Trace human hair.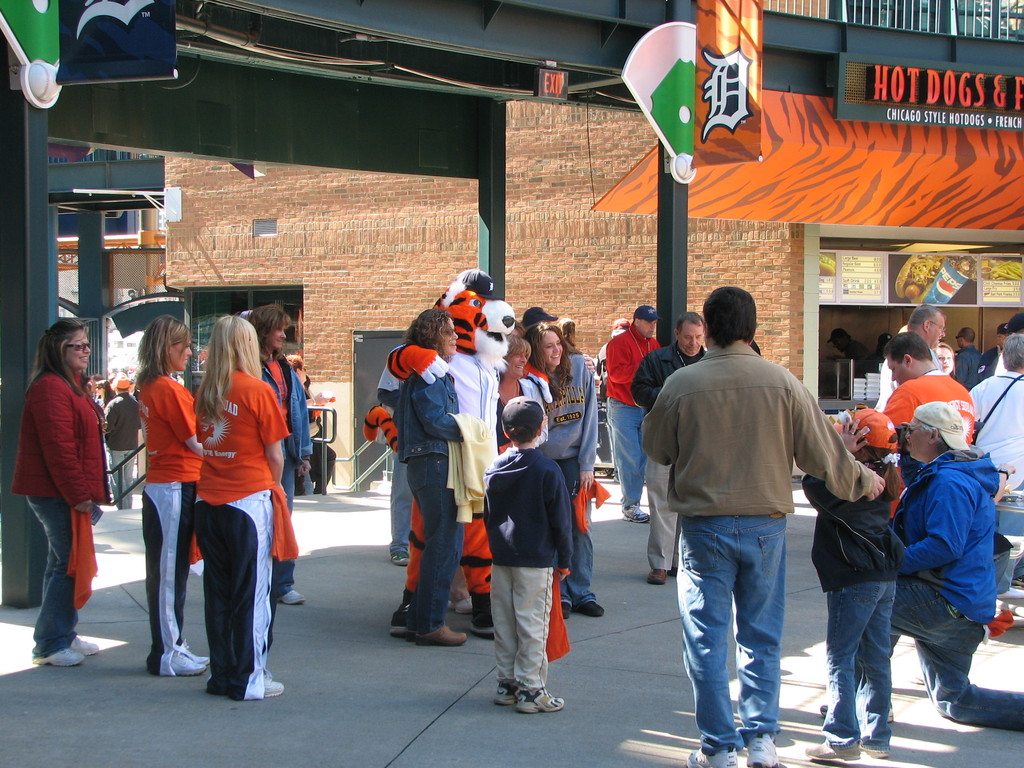
Traced to crop(134, 310, 180, 396).
